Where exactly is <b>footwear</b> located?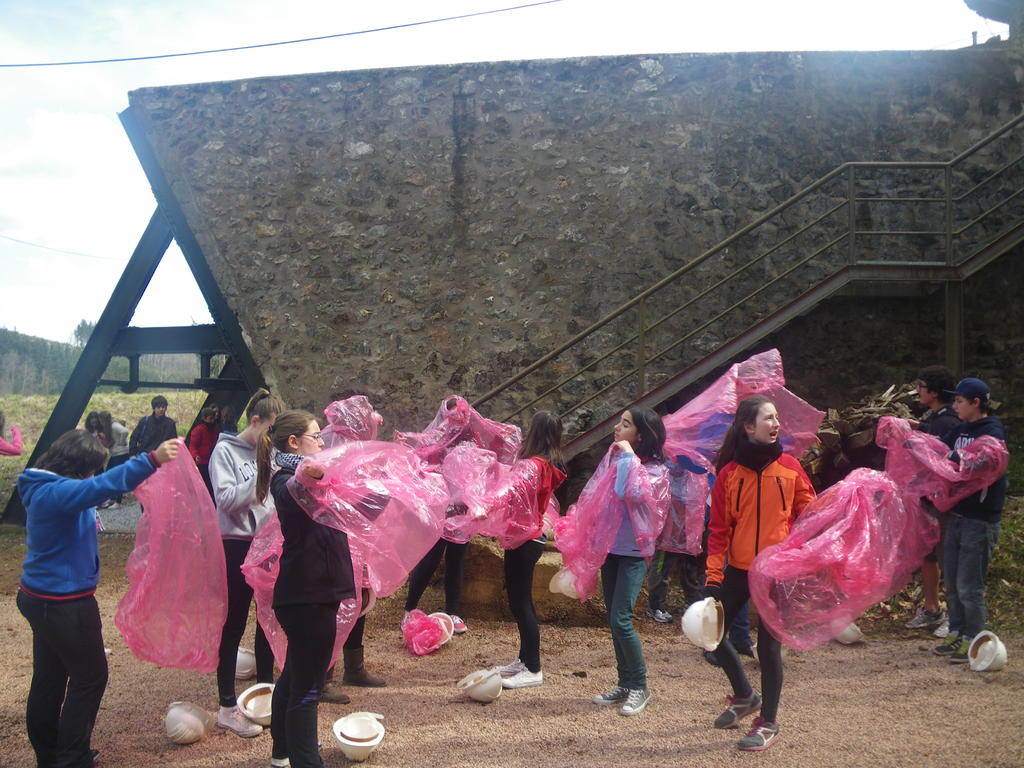
Its bounding box is x1=909 y1=600 x2=947 y2=628.
